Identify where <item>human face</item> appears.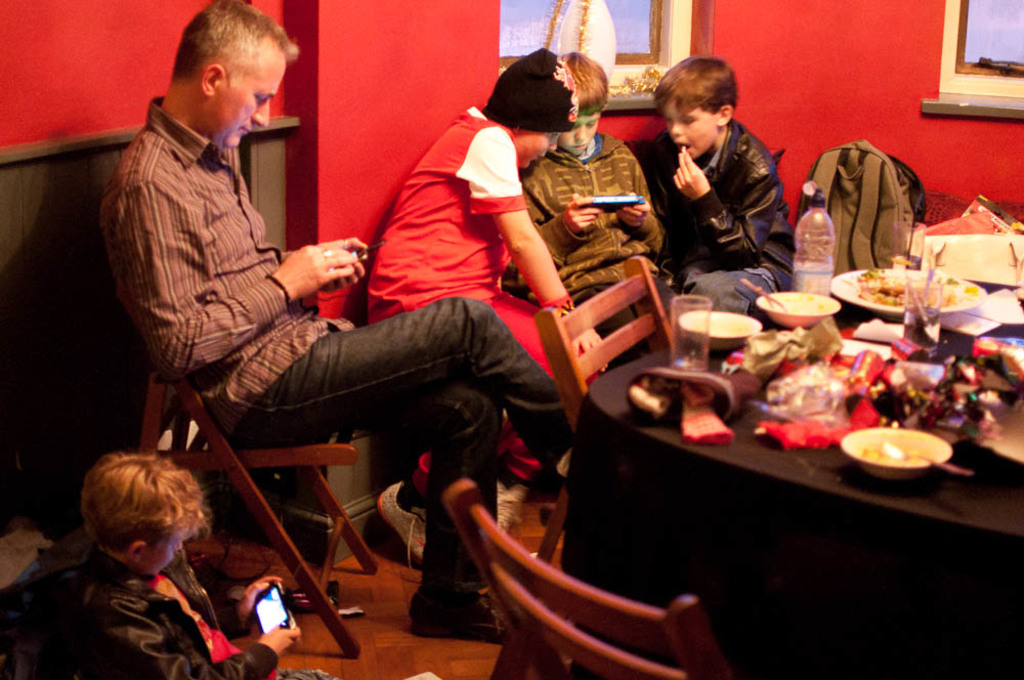
Appears at rect(204, 34, 291, 158).
